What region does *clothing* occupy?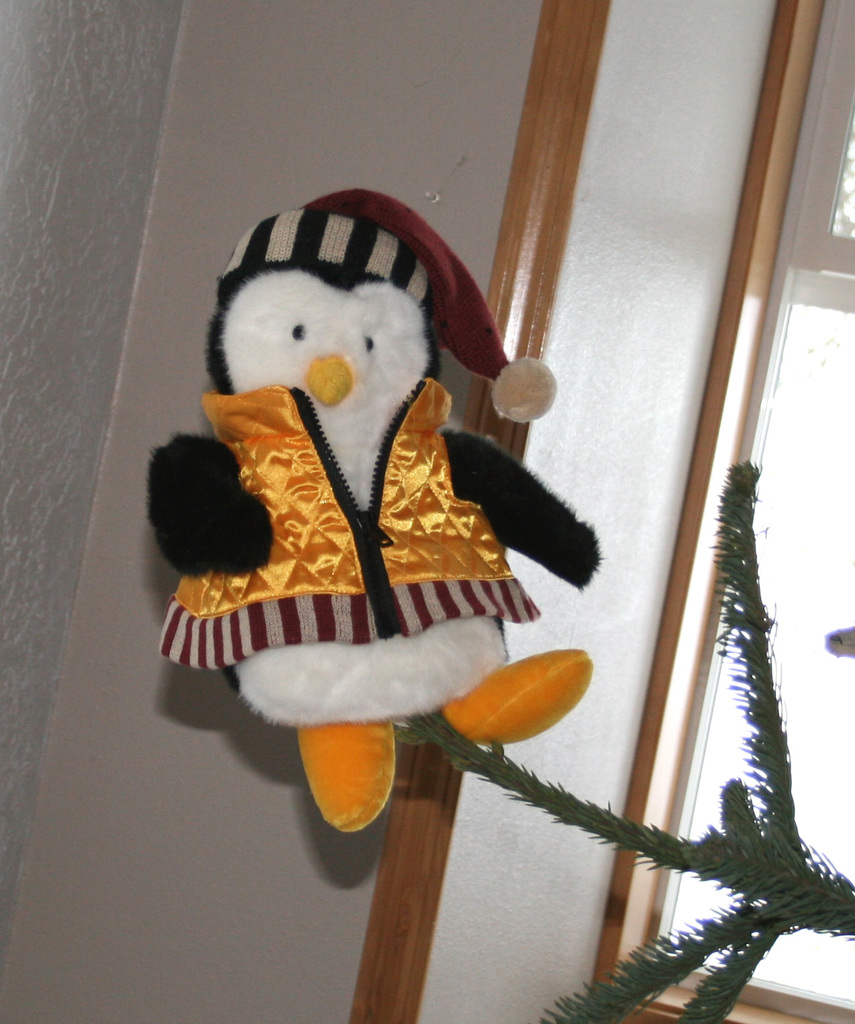
{"left": 160, "top": 378, "right": 540, "bottom": 669}.
